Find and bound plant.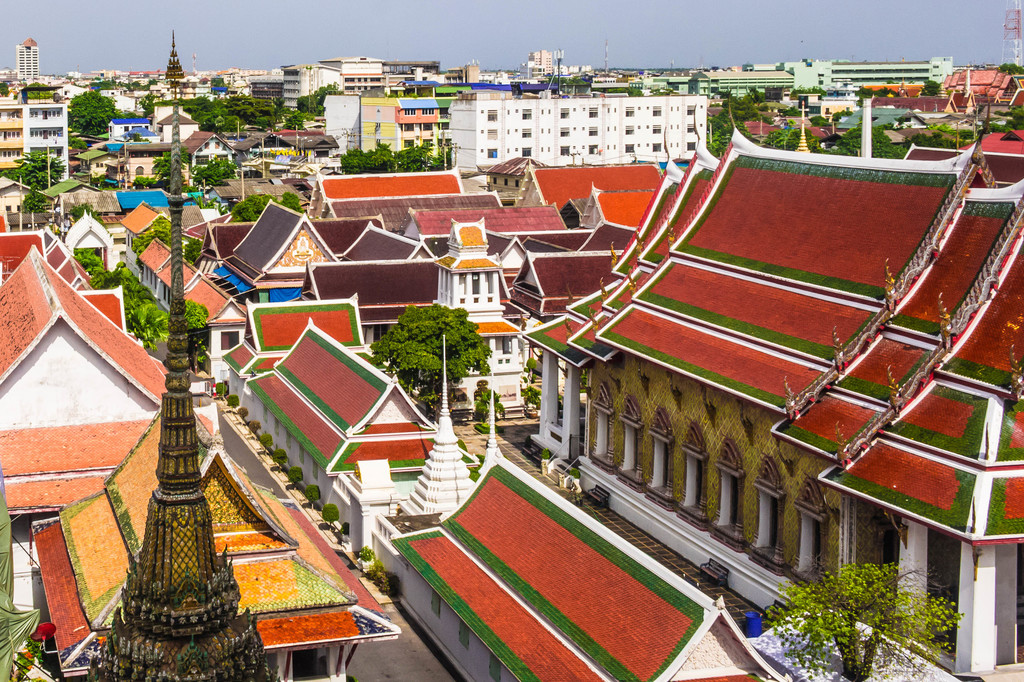
Bound: 227,391,237,409.
